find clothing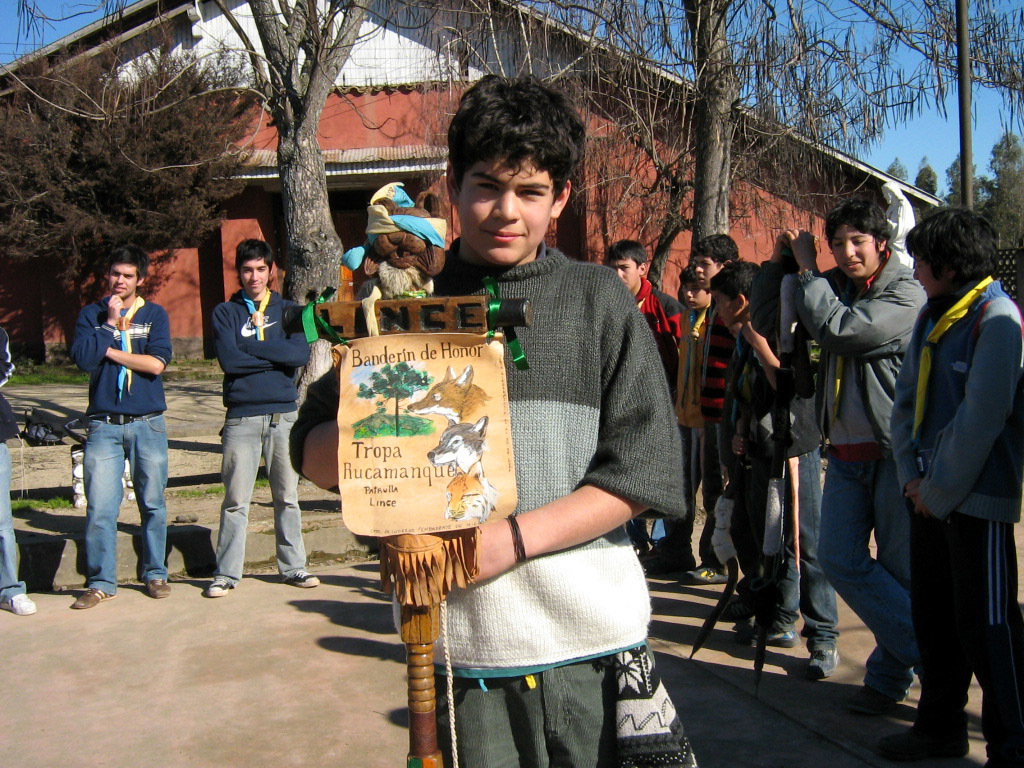
881/278/1023/767
